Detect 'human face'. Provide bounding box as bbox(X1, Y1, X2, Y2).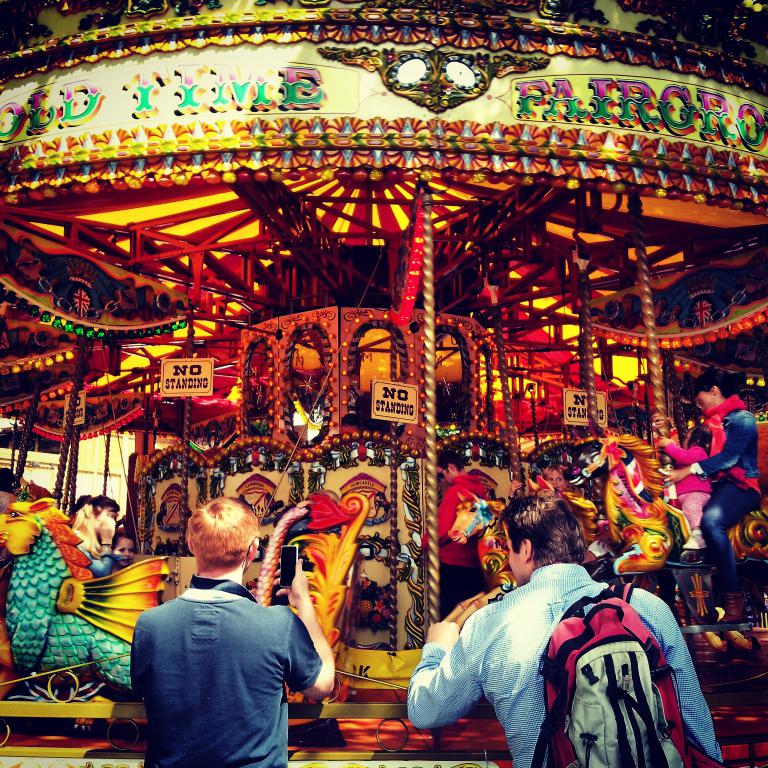
bbox(112, 537, 137, 564).
